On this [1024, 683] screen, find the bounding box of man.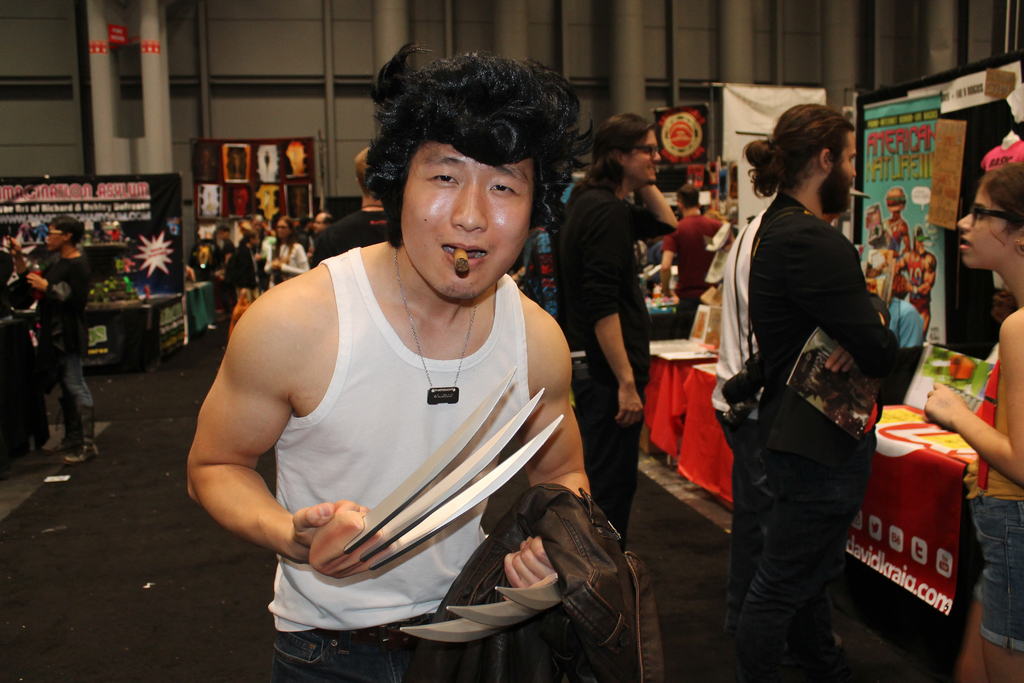
Bounding box: region(312, 214, 332, 231).
